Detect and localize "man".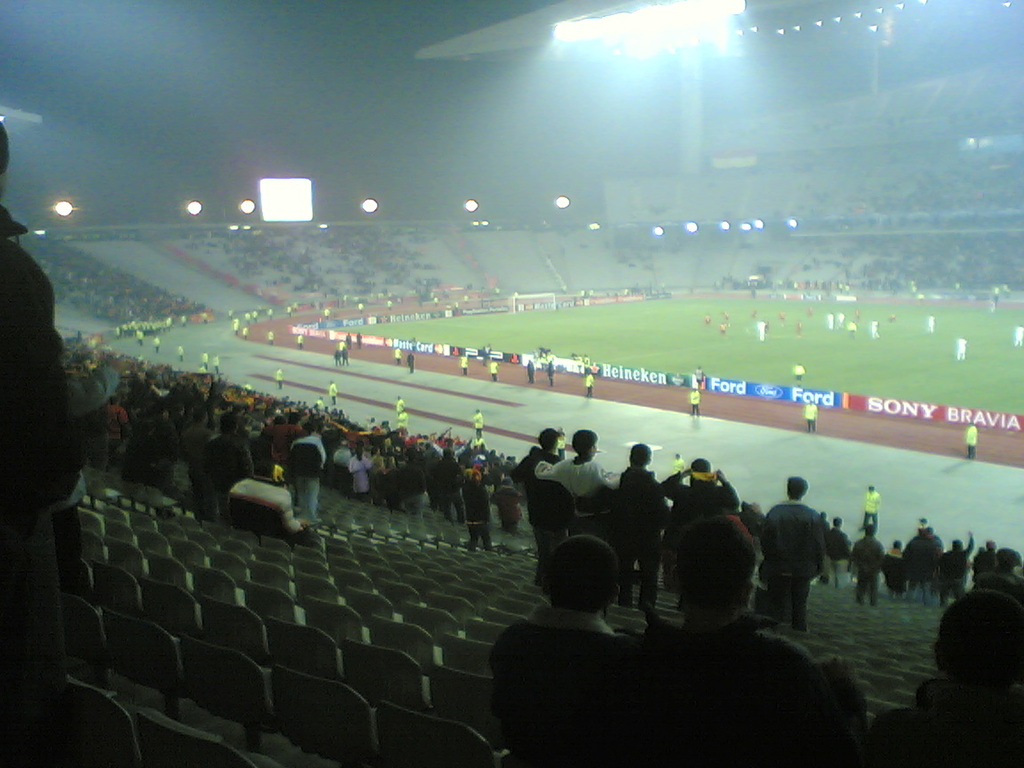
Localized at (671,451,685,476).
